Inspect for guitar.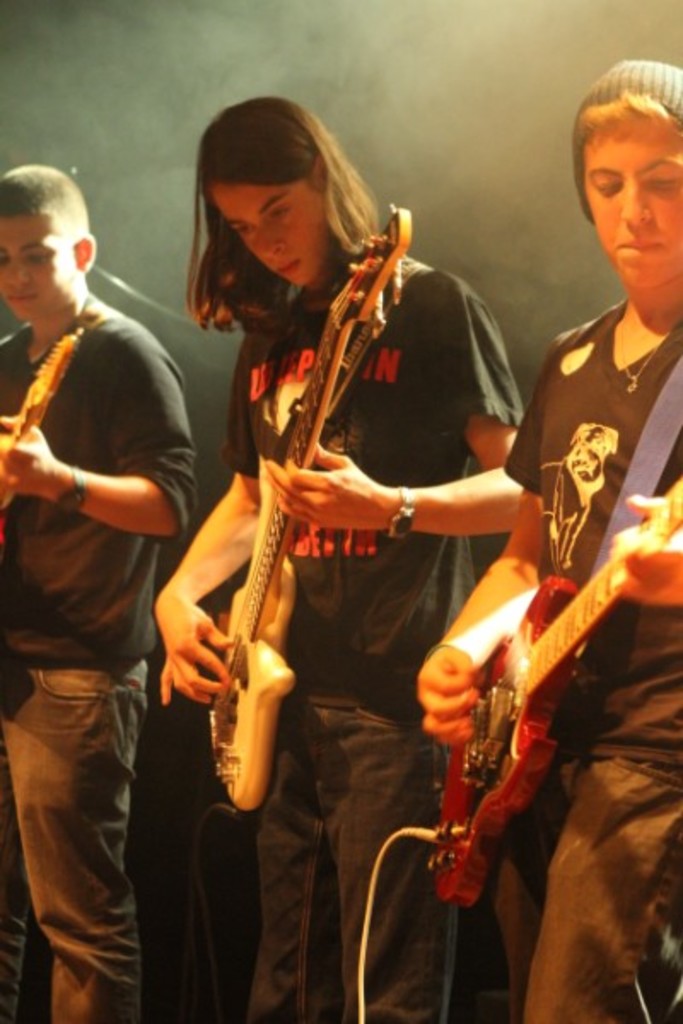
Inspection: select_region(434, 488, 664, 835).
